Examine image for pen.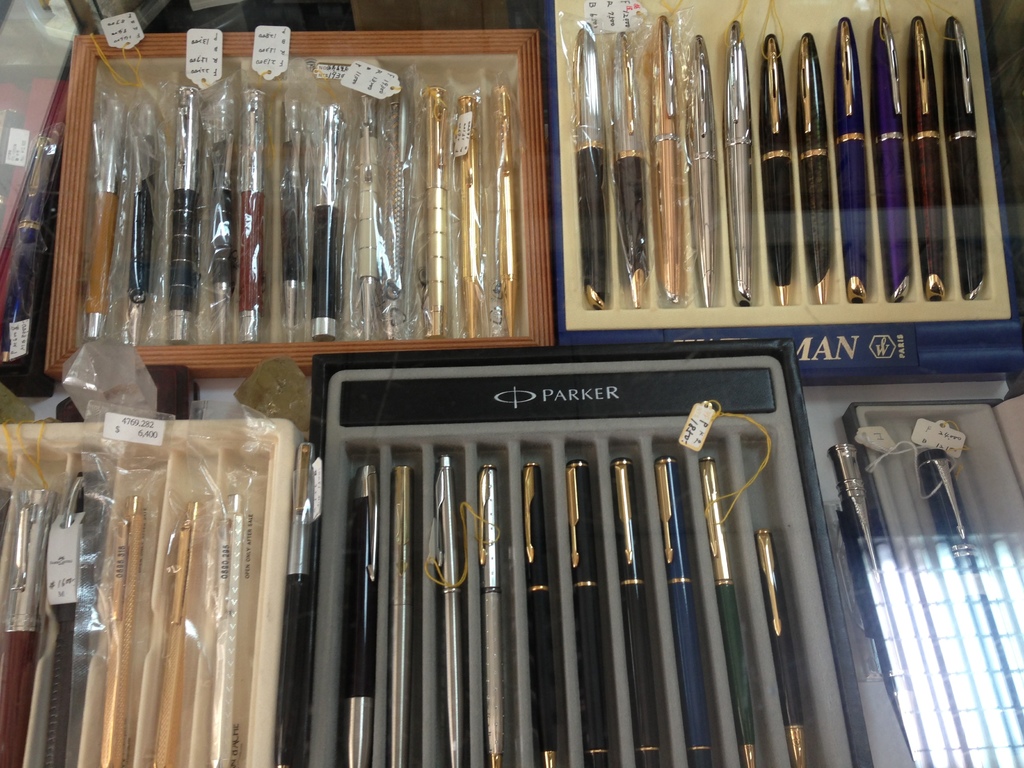
Examination result: (195, 488, 243, 767).
